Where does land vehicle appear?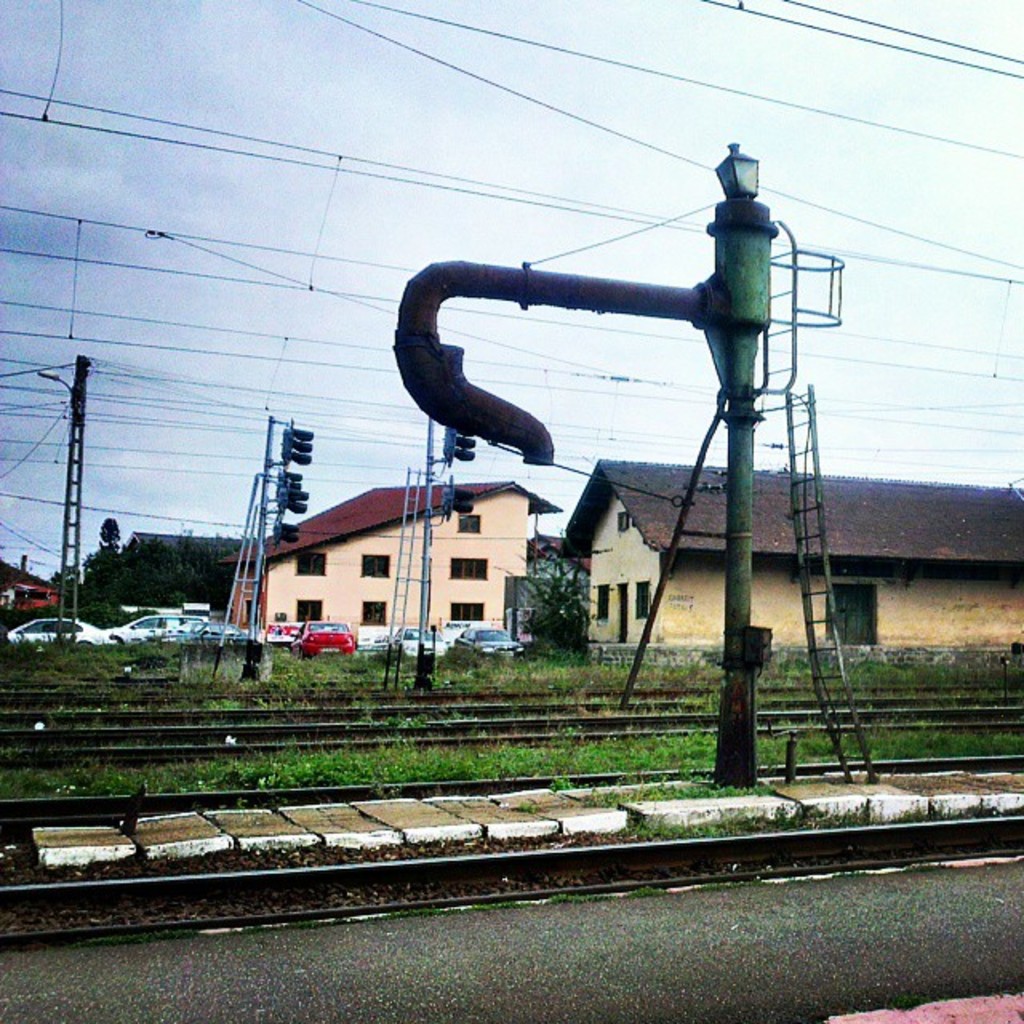
Appears at [112, 614, 205, 642].
